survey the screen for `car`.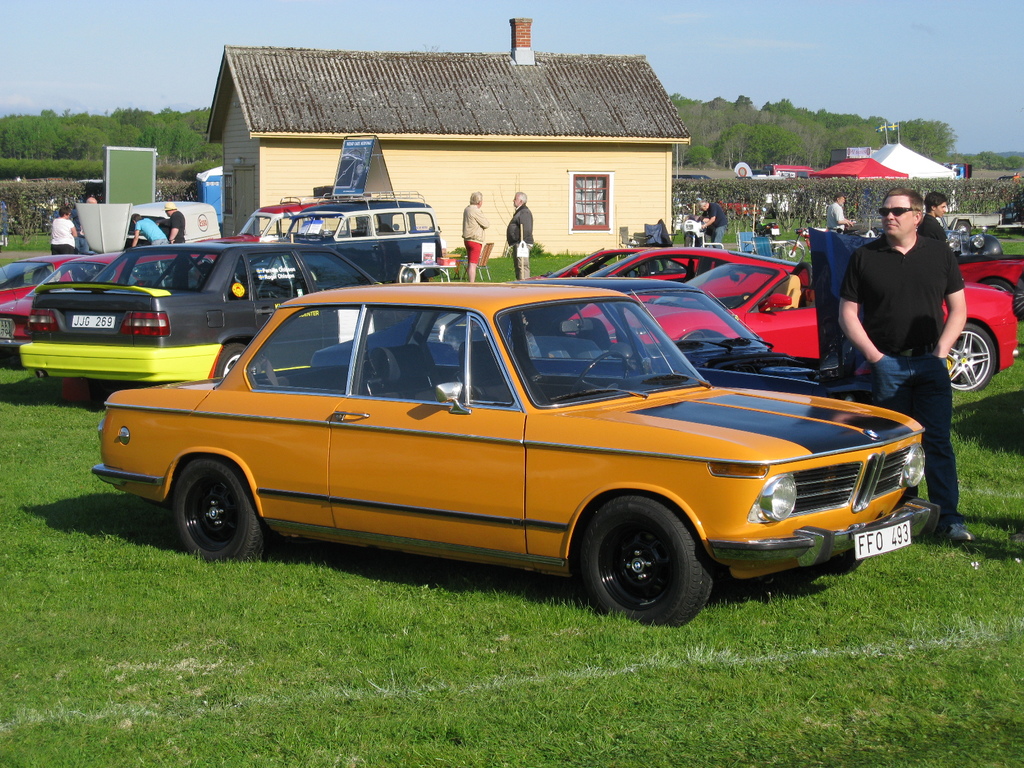
Survey found: box=[283, 188, 442, 271].
